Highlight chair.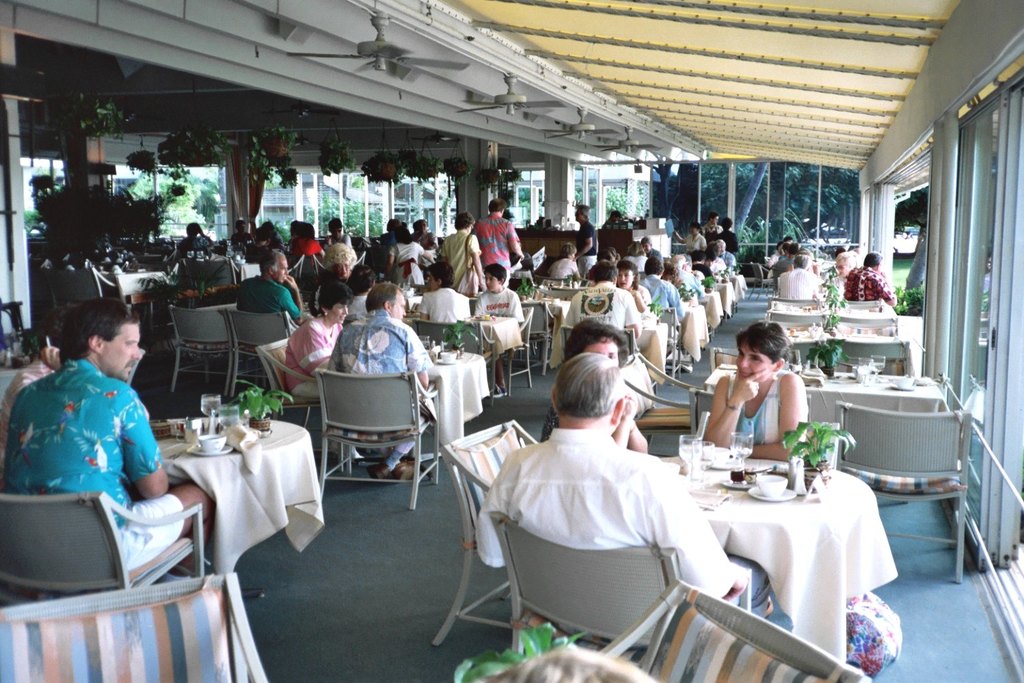
Highlighted region: <region>227, 307, 298, 393</region>.
